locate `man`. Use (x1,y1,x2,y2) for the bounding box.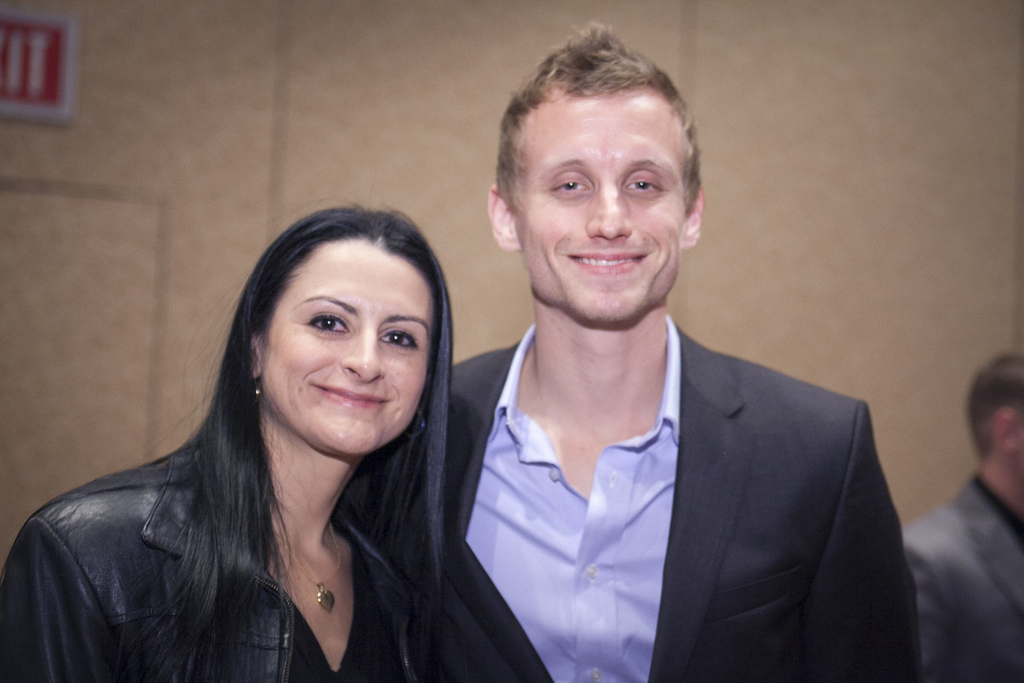
(901,356,1023,682).
